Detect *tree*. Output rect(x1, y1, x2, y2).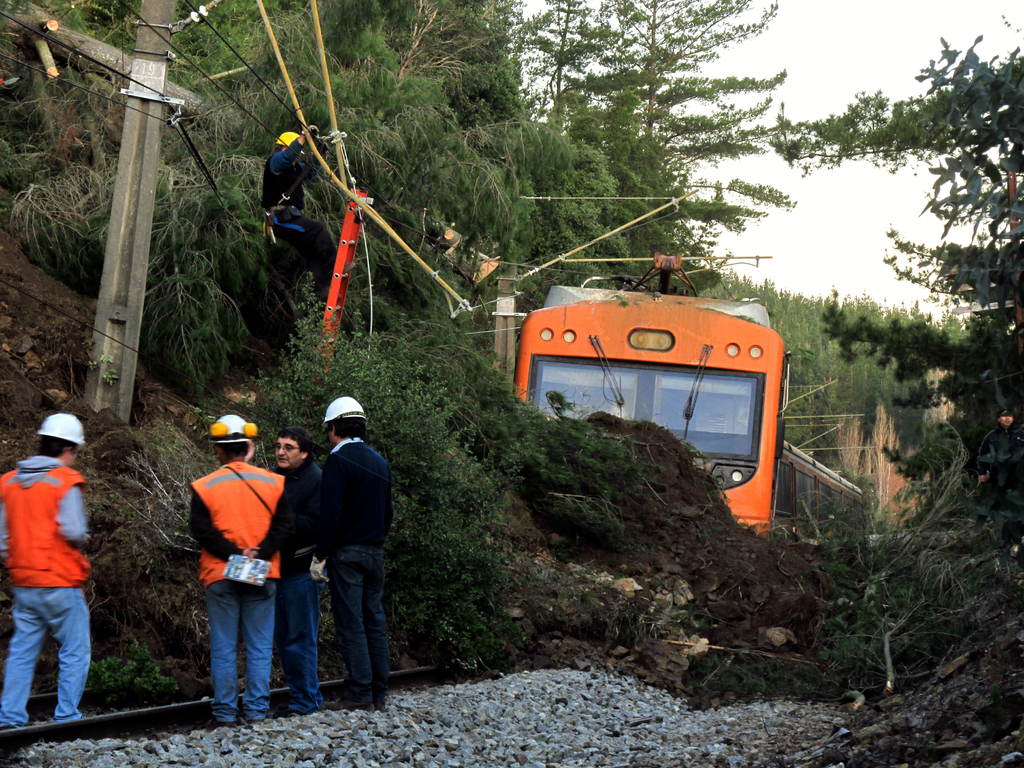
rect(500, 0, 630, 285).
